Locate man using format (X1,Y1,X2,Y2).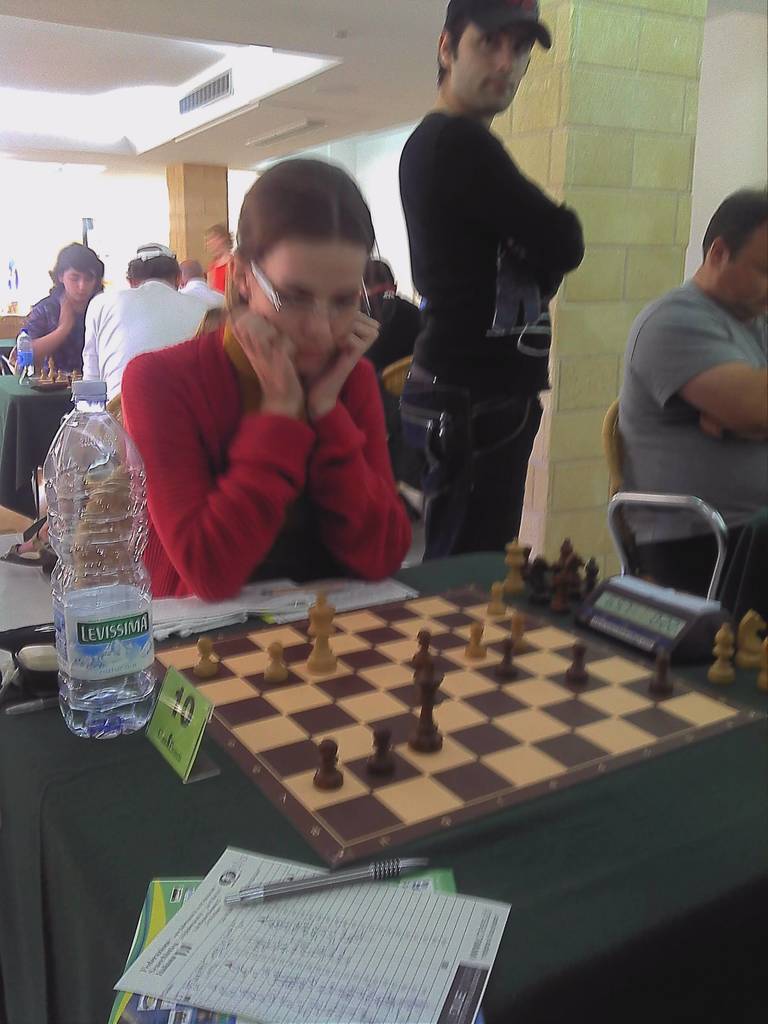
(174,261,227,305).
